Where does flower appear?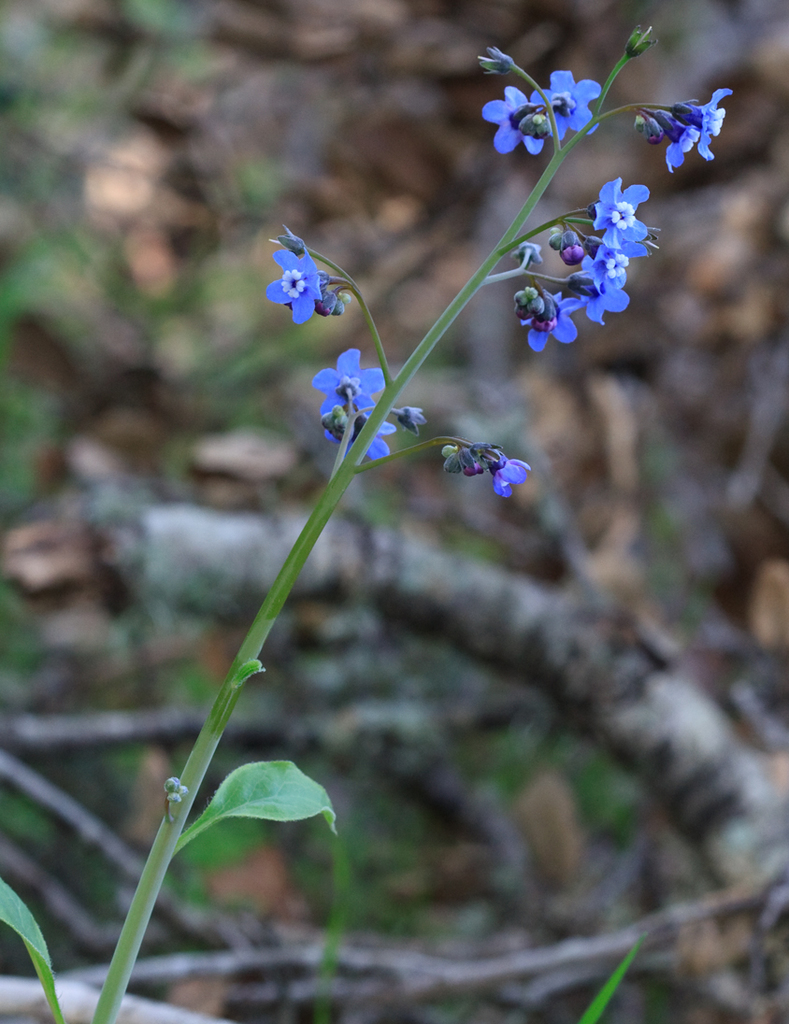
Appears at 658,109,698,172.
